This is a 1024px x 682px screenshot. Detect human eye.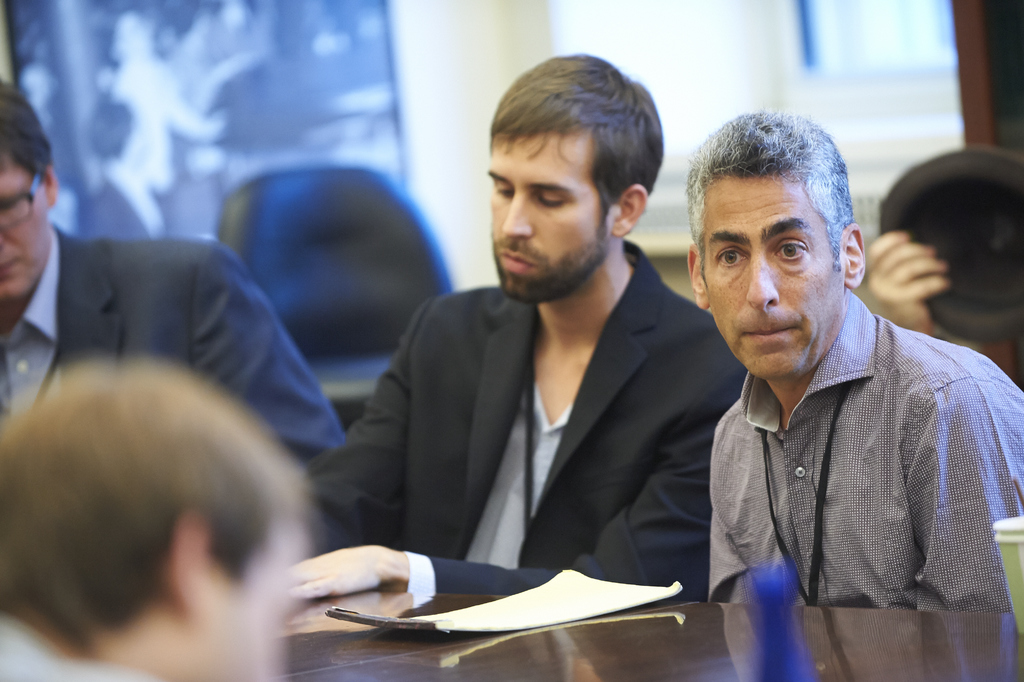
x1=715, y1=243, x2=750, y2=269.
